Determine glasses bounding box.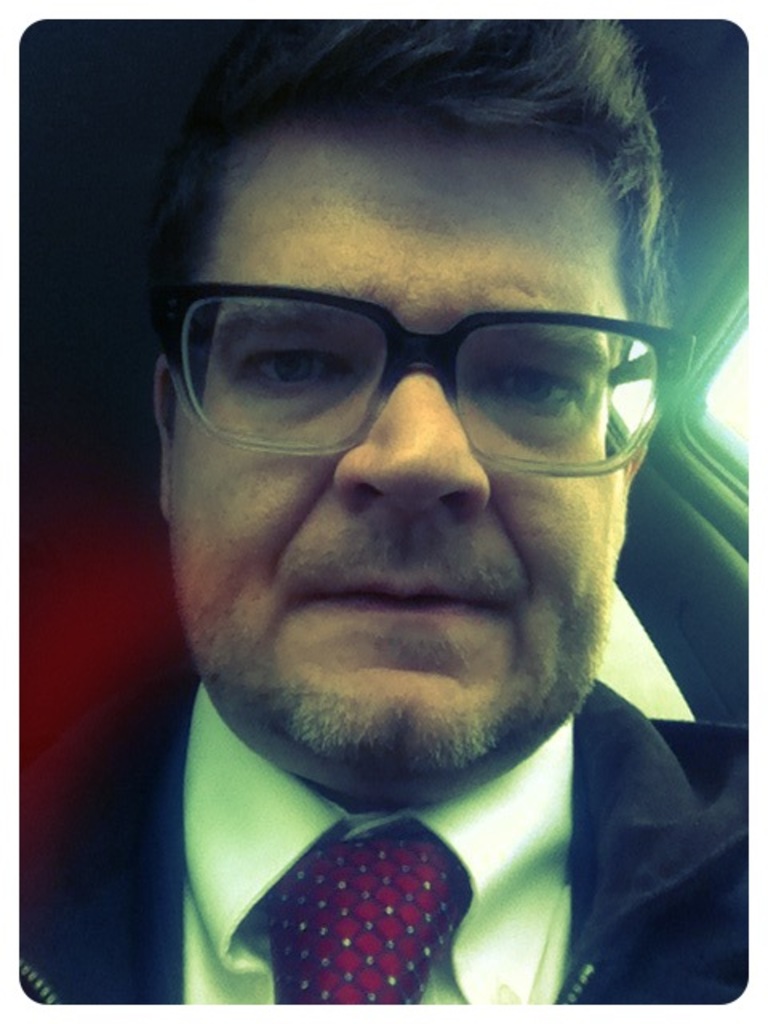
Determined: [158,278,699,472].
